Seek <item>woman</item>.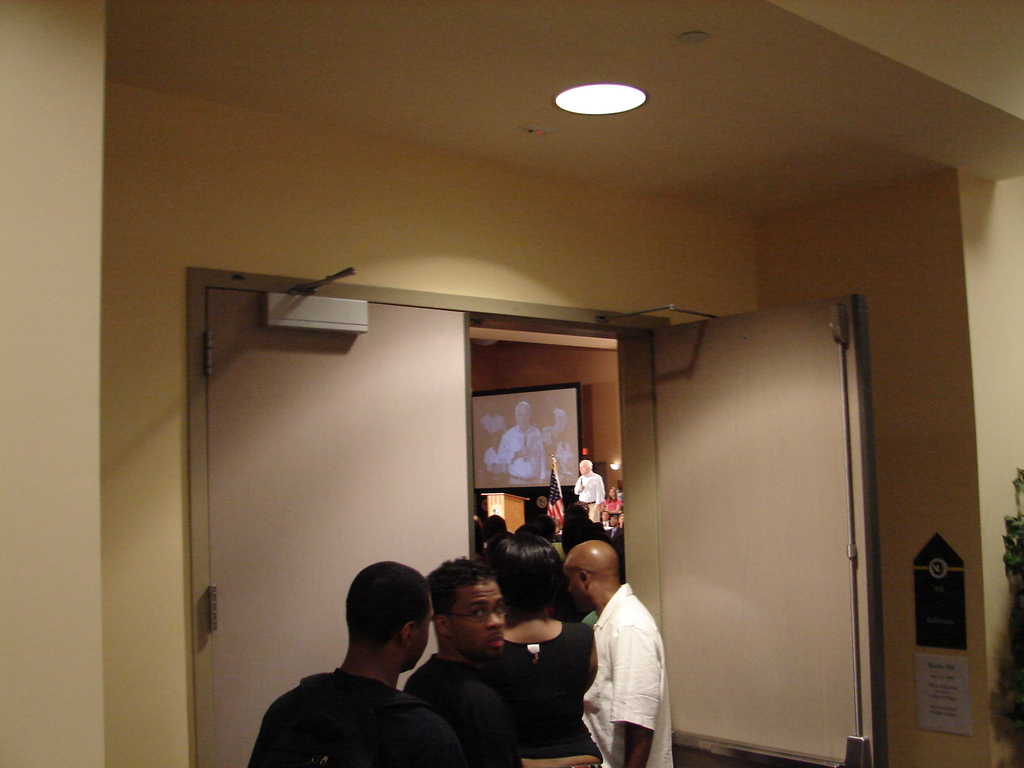
{"x1": 479, "y1": 532, "x2": 609, "y2": 767}.
